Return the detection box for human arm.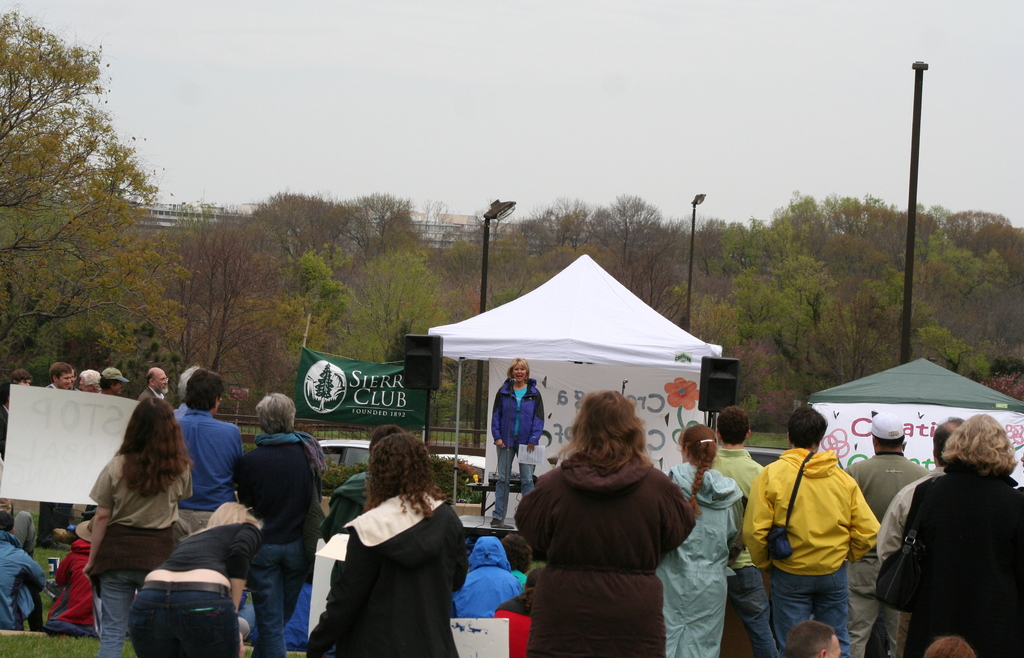
(left=451, top=515, right=475, bottom=594).
